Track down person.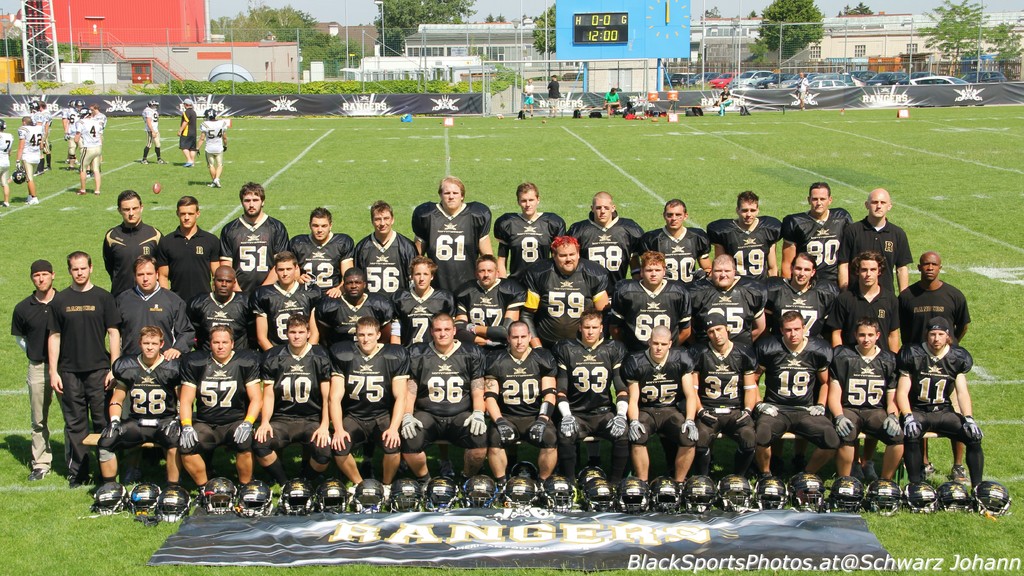
Tracked to [165,314,264,518].
